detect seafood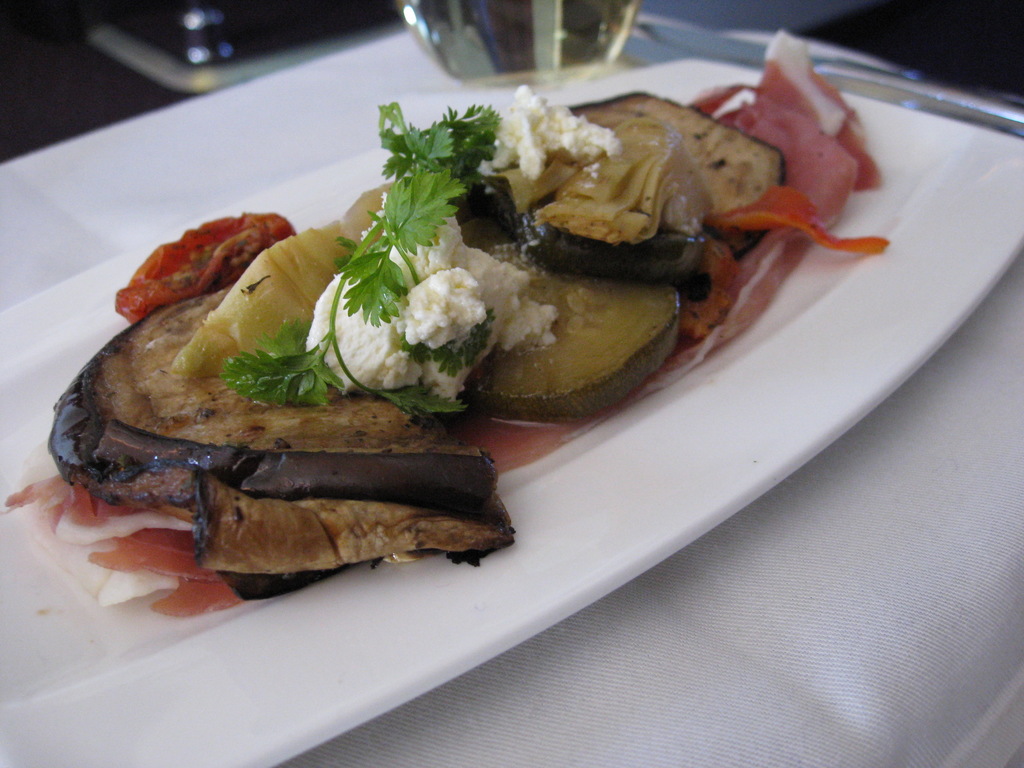
locate(689, 81, 860, 224)
